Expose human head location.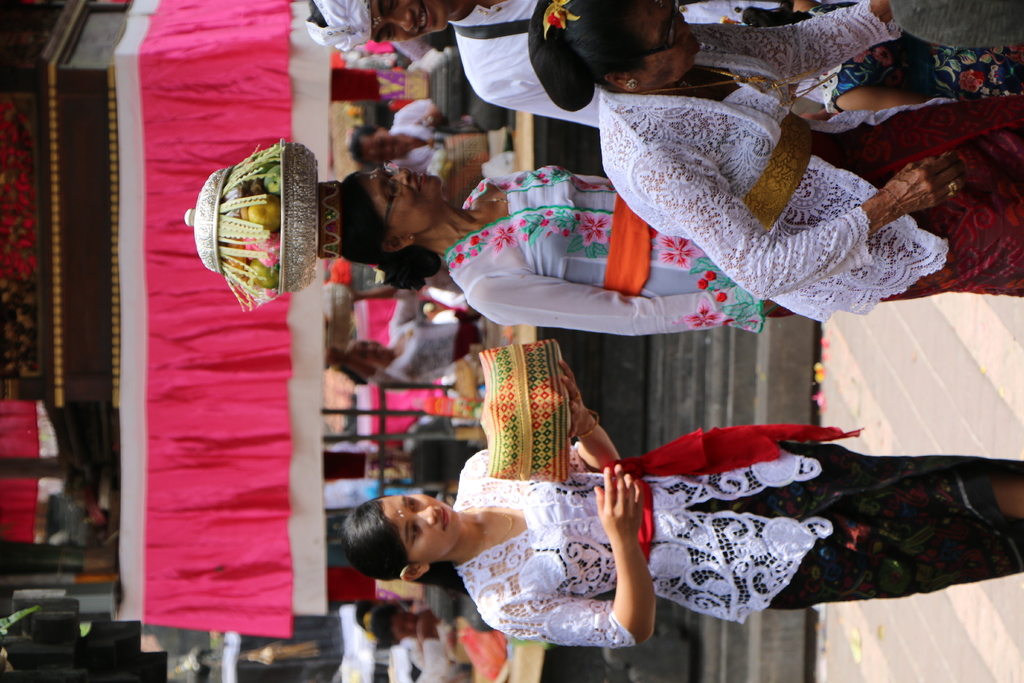
Exposed at box(337, 158, 447, 272).
